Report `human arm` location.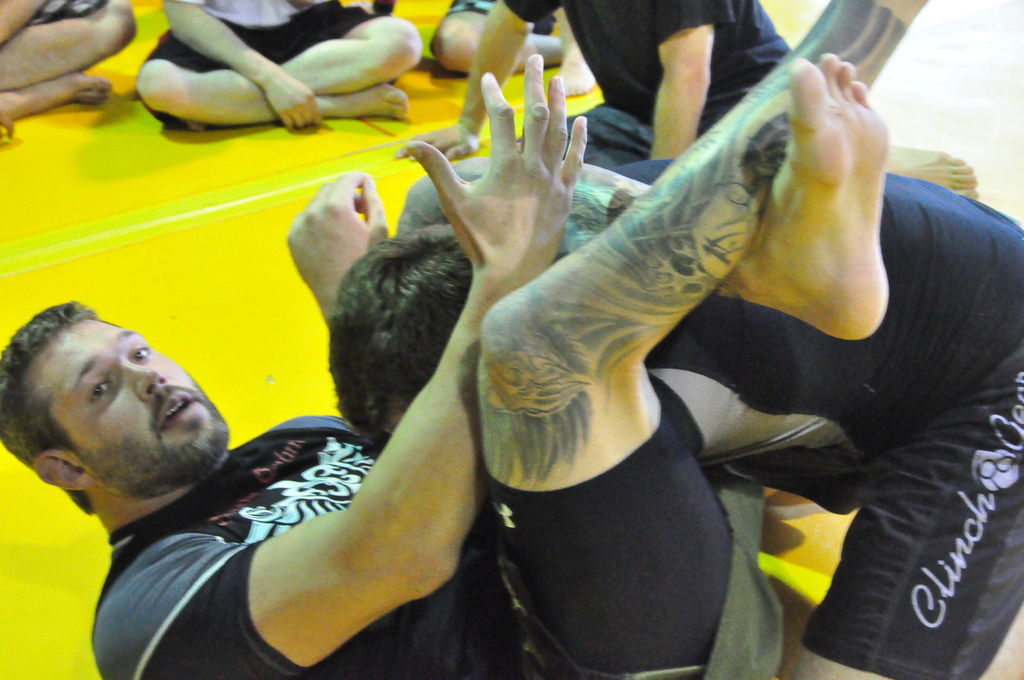
Report: BBox(257, 51, 587, 667).
